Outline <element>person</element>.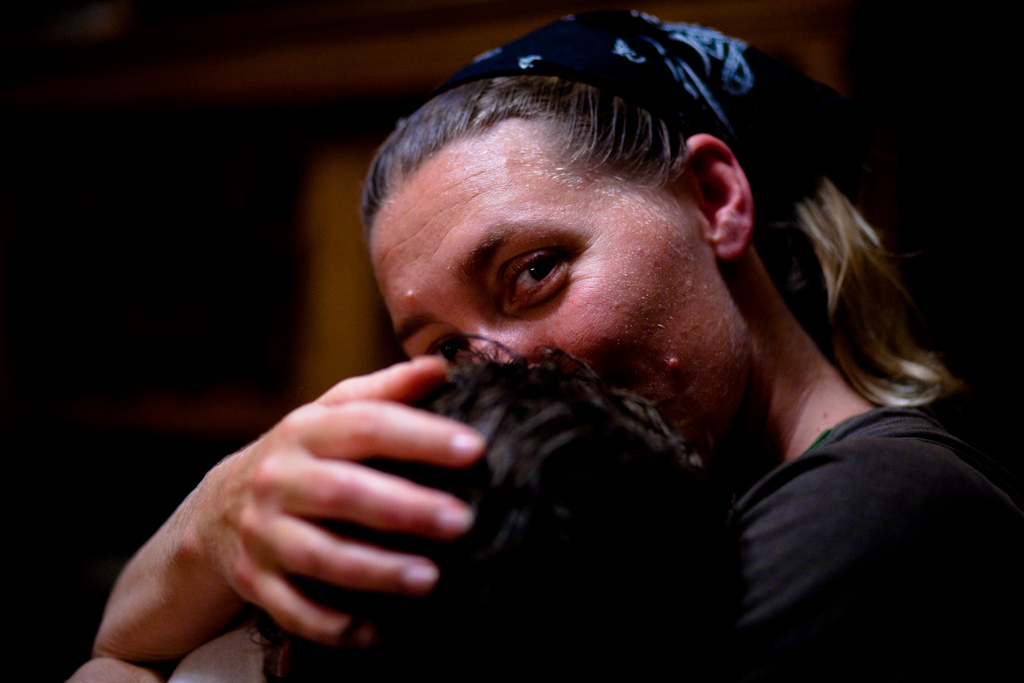
Outline: rect(66, 6, 1023, 680).
